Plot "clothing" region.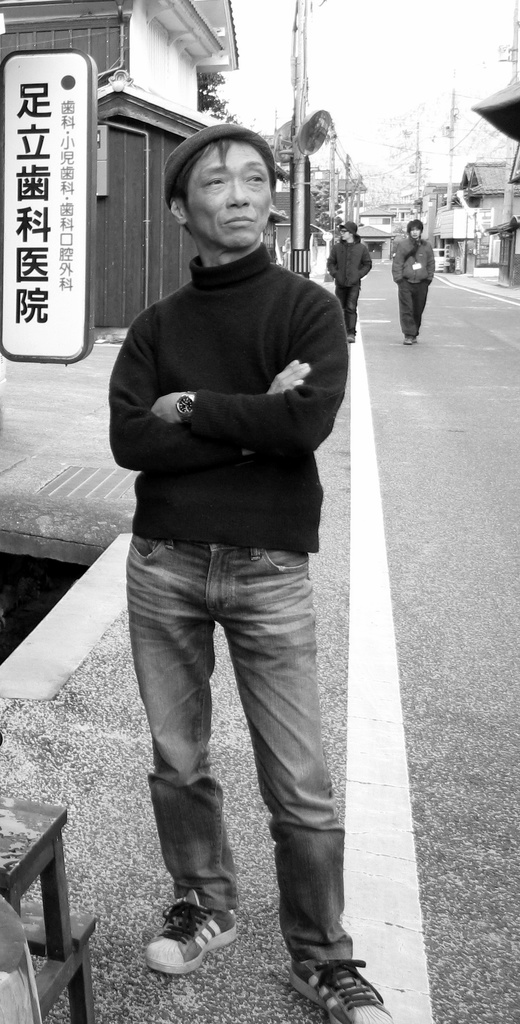
Plotted at left=386, top=228, right=442, bottom=342.
